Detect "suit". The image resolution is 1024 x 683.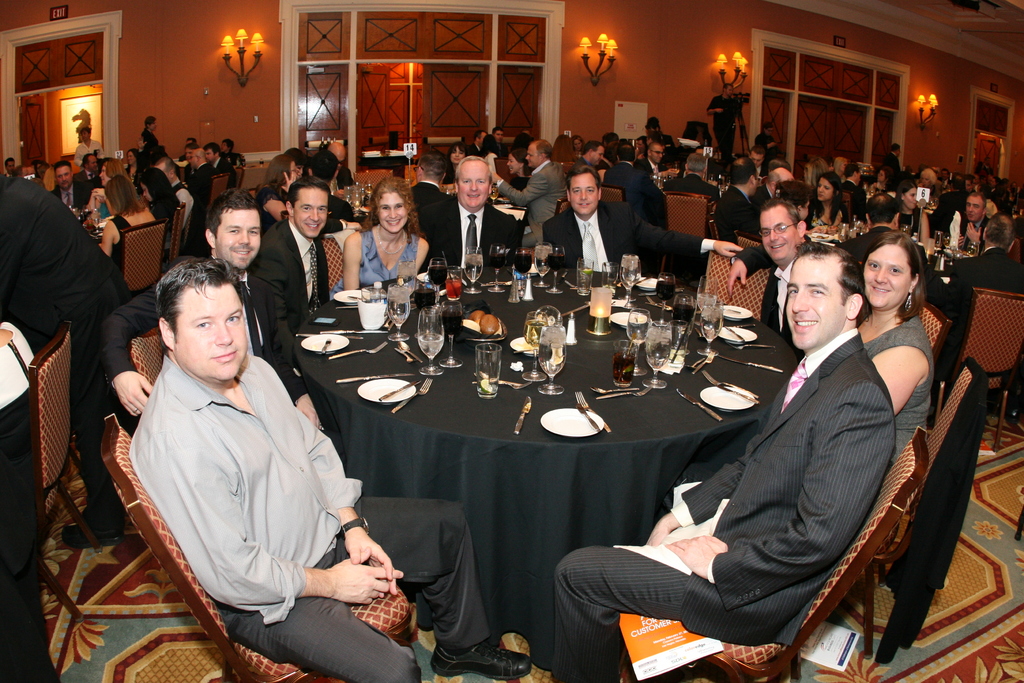
rect(719, 182, 758, 237).
